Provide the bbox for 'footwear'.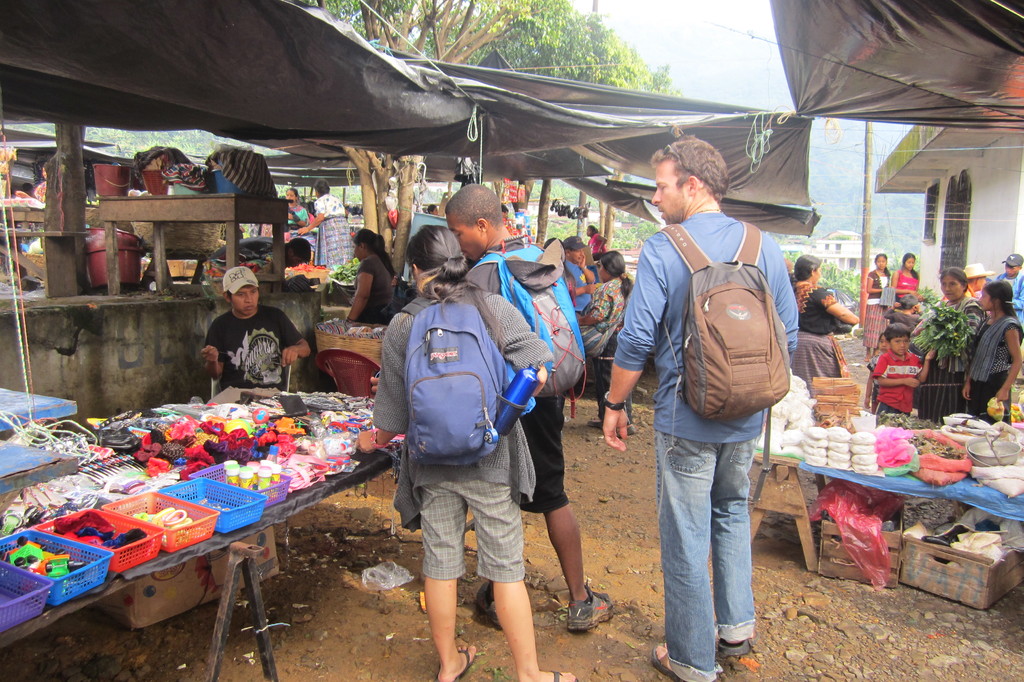
(476,580,504,635).
